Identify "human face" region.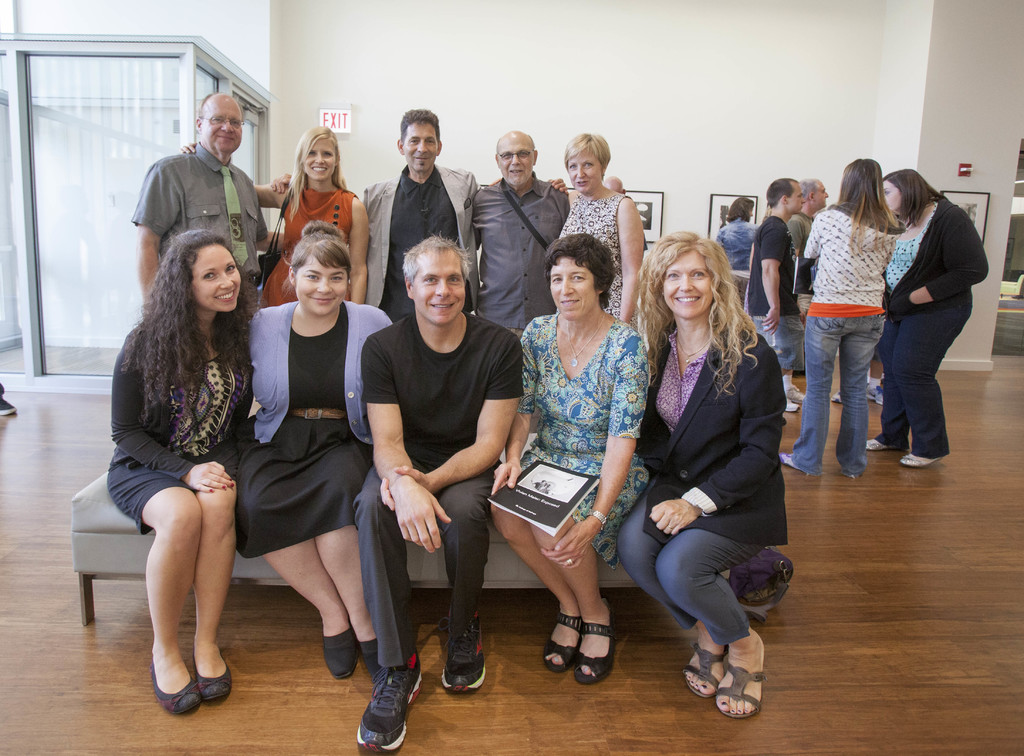
Region: 302/133/342/181.
